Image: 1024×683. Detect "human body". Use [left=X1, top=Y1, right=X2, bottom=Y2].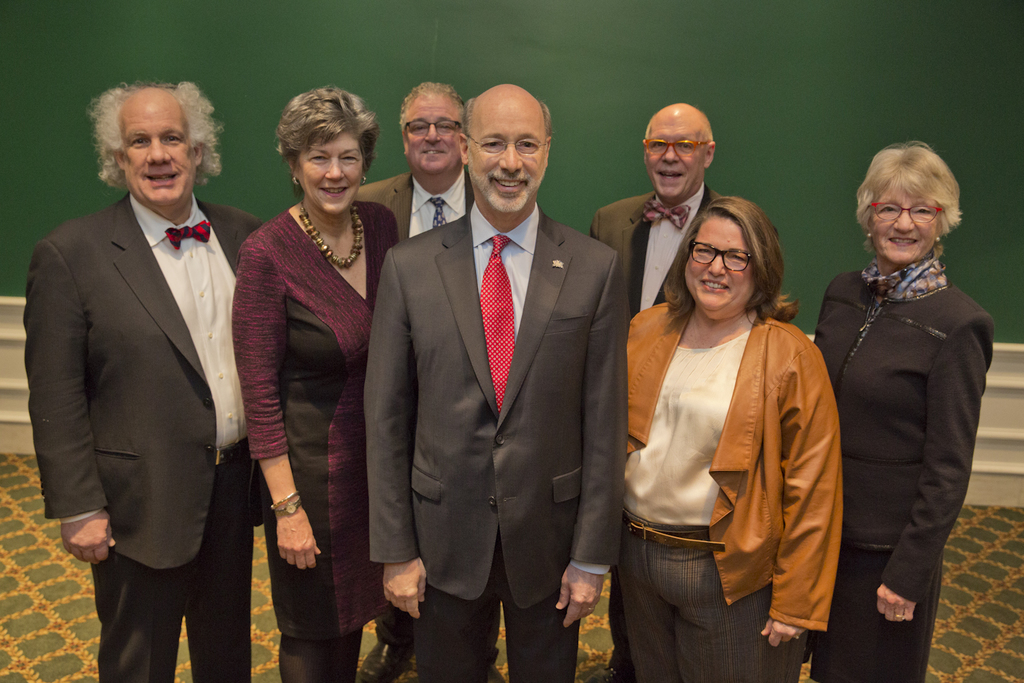
[left=364, top=83, right=633, bottom=682].
